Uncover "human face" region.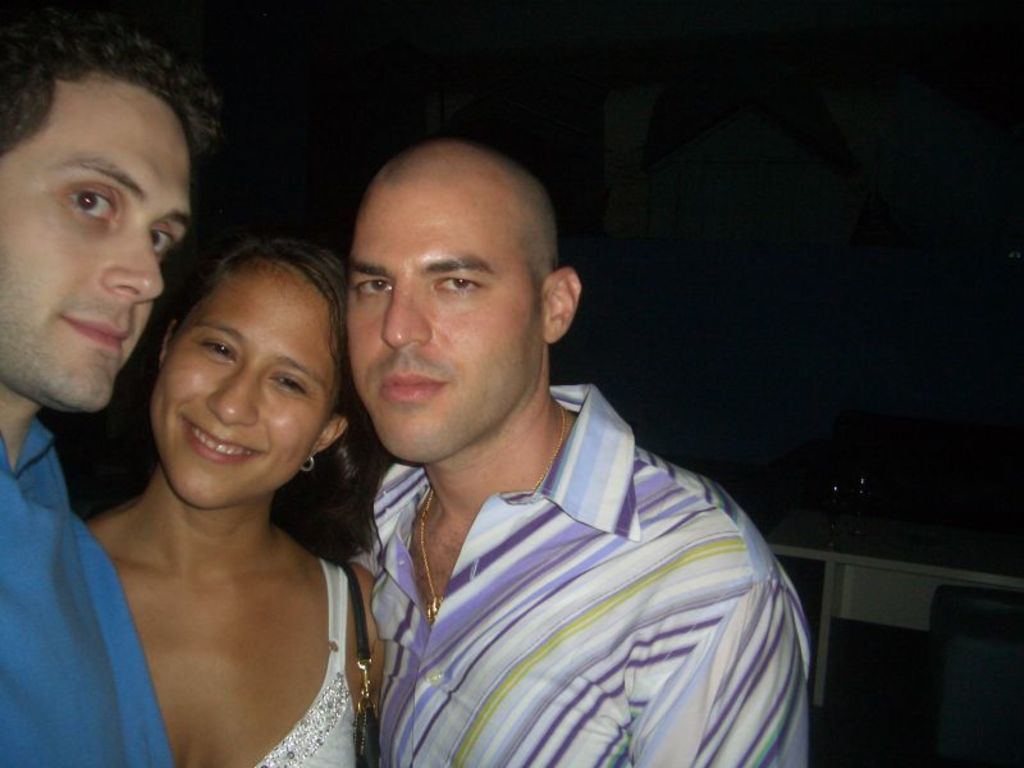
Uncovered: pyautogui.locateOnScreen(339, 187, 547, 468).
